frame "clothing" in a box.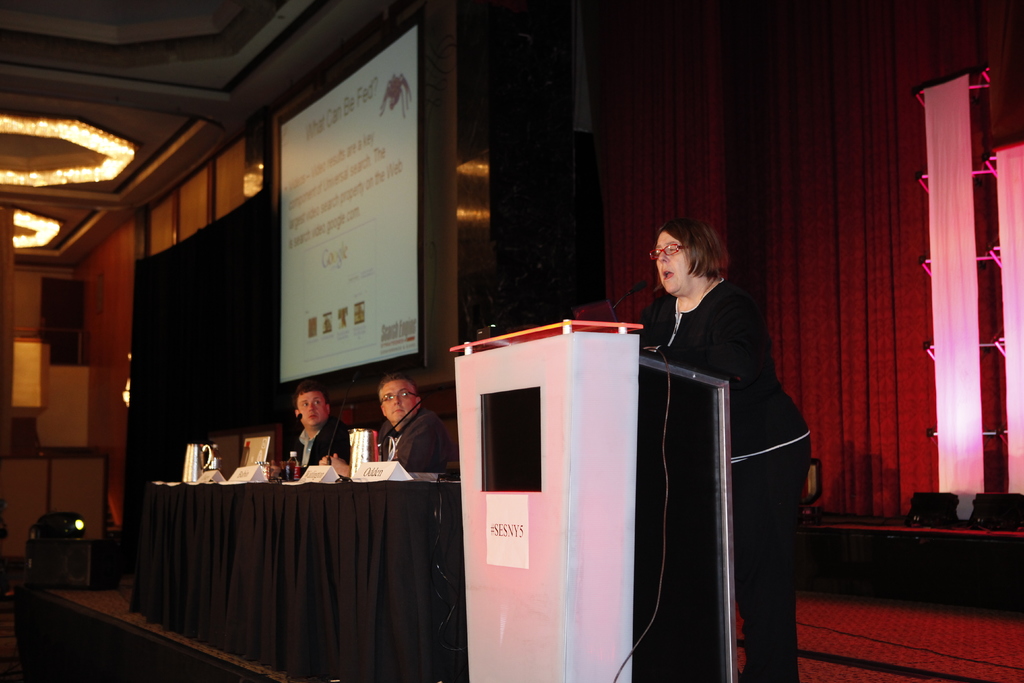
x1=380 y1=406 x2=447 y2=465.
